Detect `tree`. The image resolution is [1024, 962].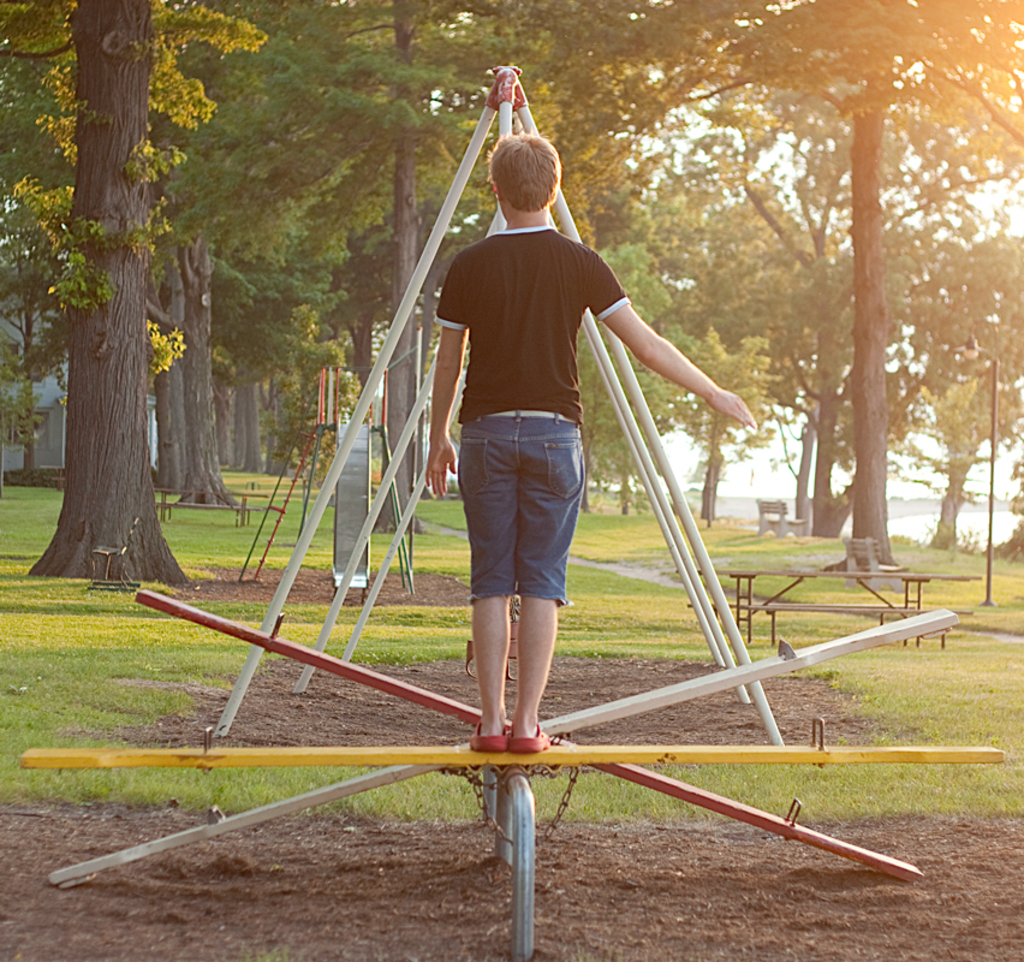
1:183:65:487.
